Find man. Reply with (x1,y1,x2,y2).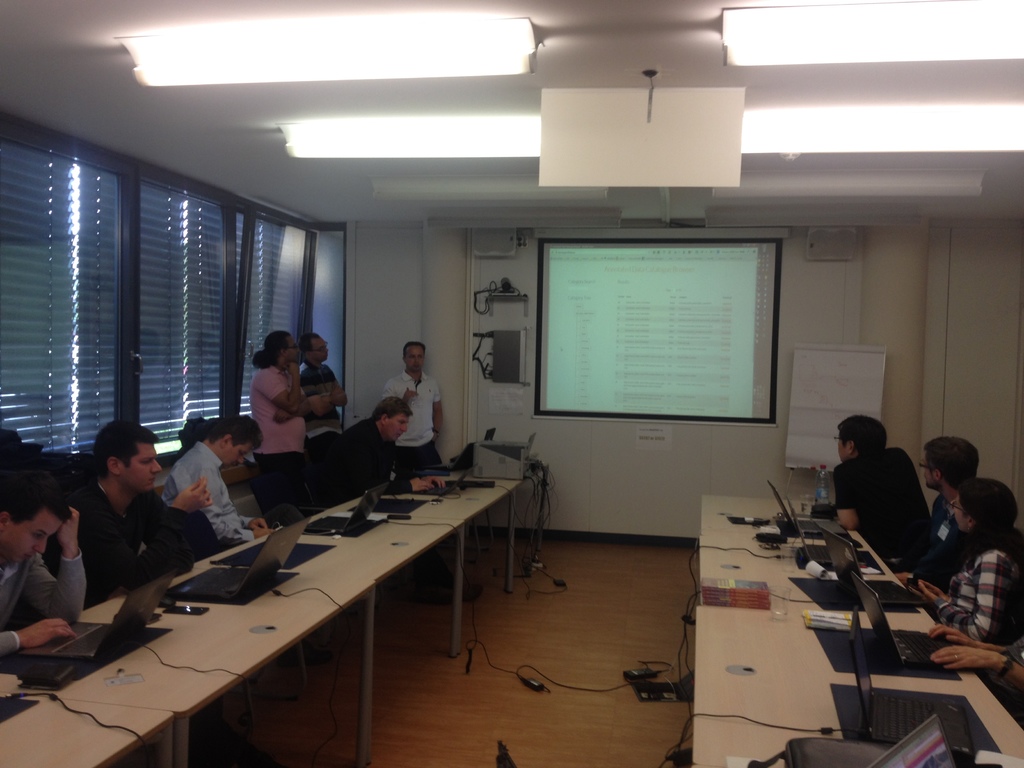
(45,435,212,614).
